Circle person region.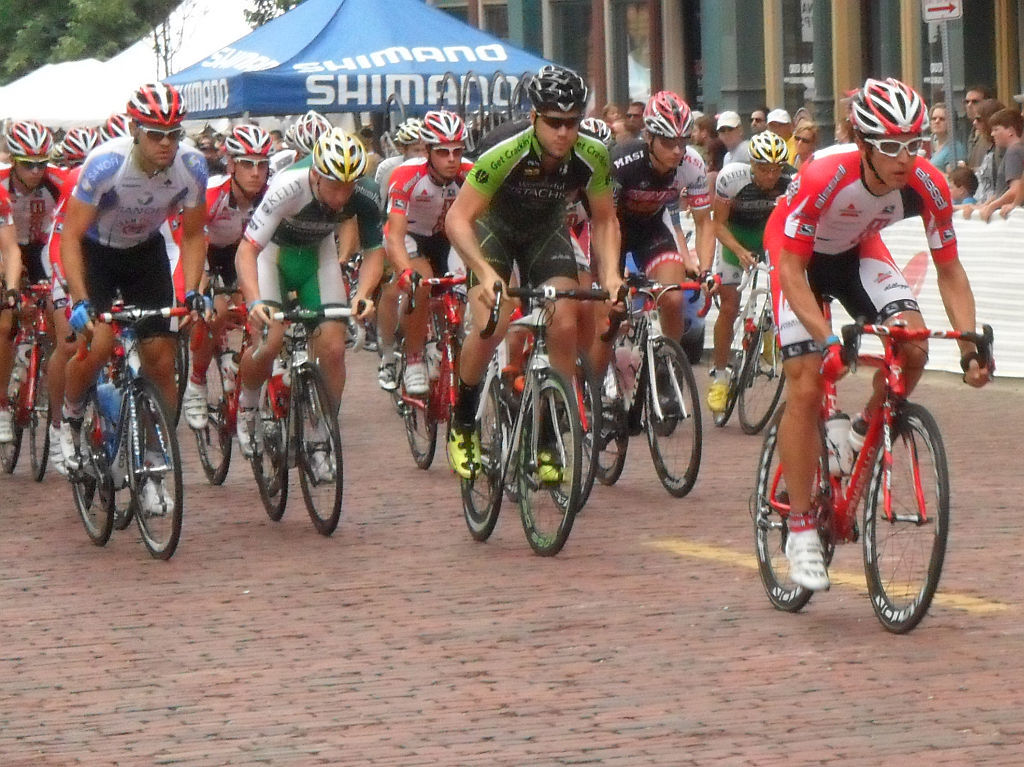
Region: bbox=[950, 166, 978, 209].
